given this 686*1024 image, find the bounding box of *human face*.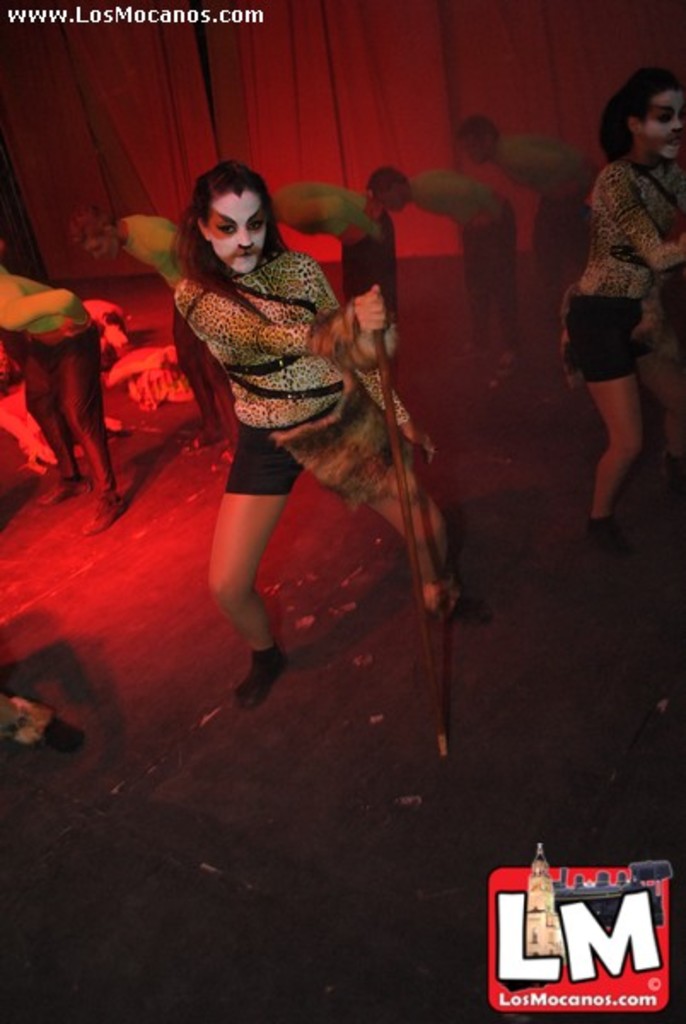
[203,191,266,271].
